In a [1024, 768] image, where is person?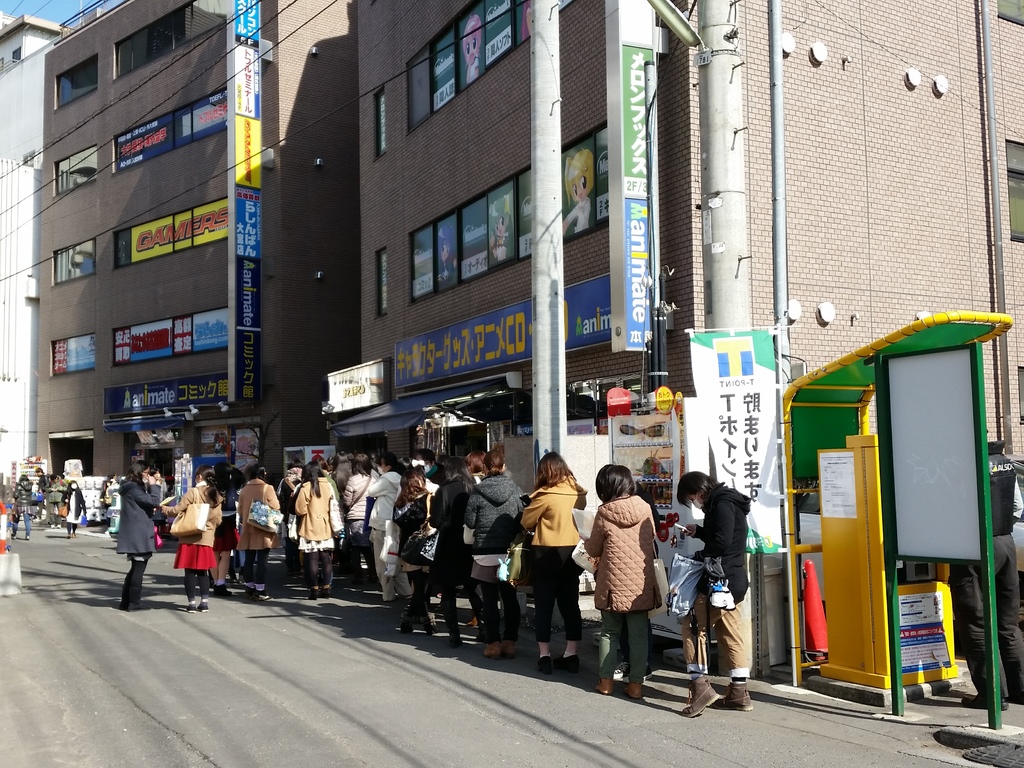
Rect(39, 469, 48, 492).
